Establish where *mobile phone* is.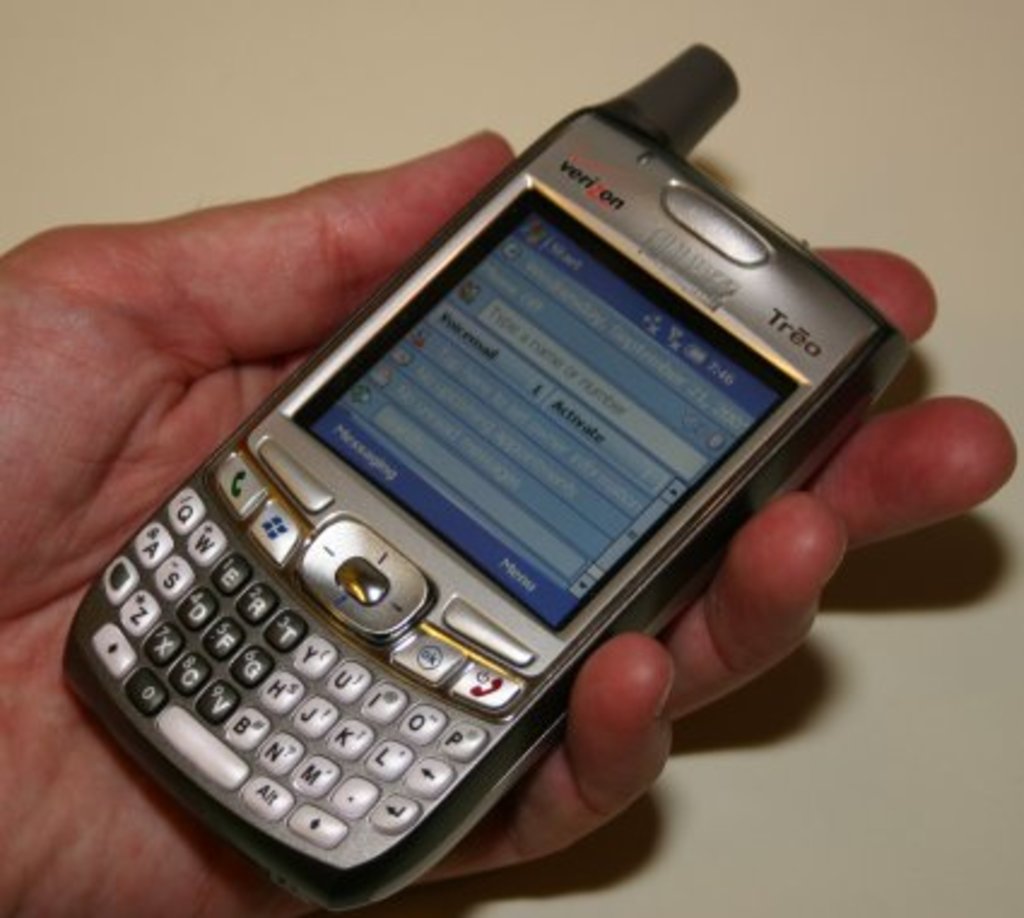
Established at select_region(53, 14, 923, 917).
